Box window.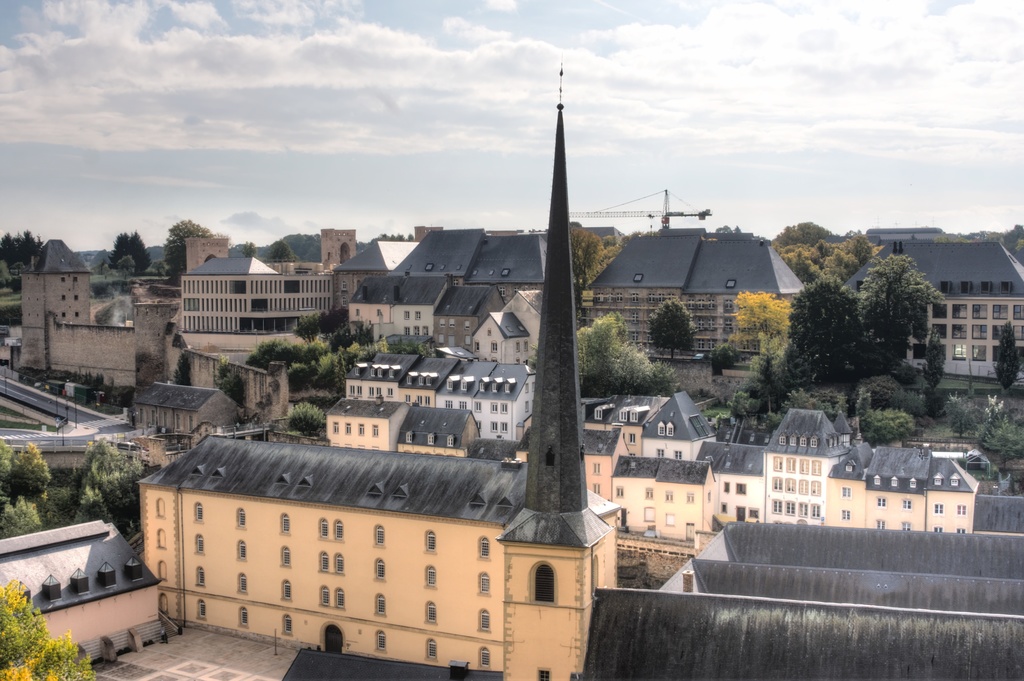
bbox=[317, 550, 329, 572].
